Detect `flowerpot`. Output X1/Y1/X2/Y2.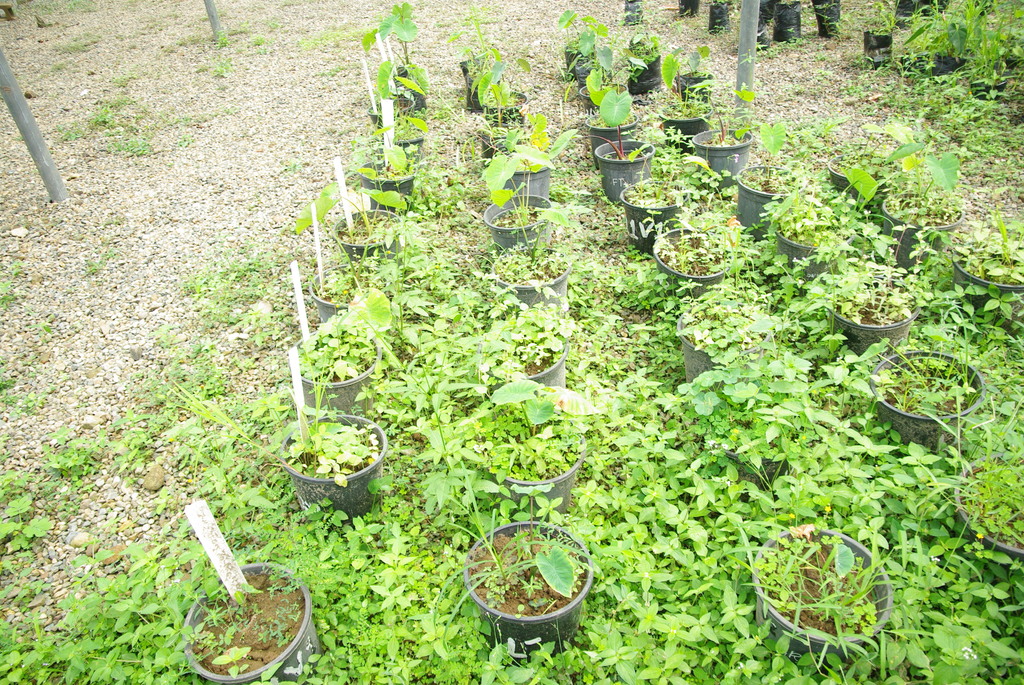
660/102/714/149.
